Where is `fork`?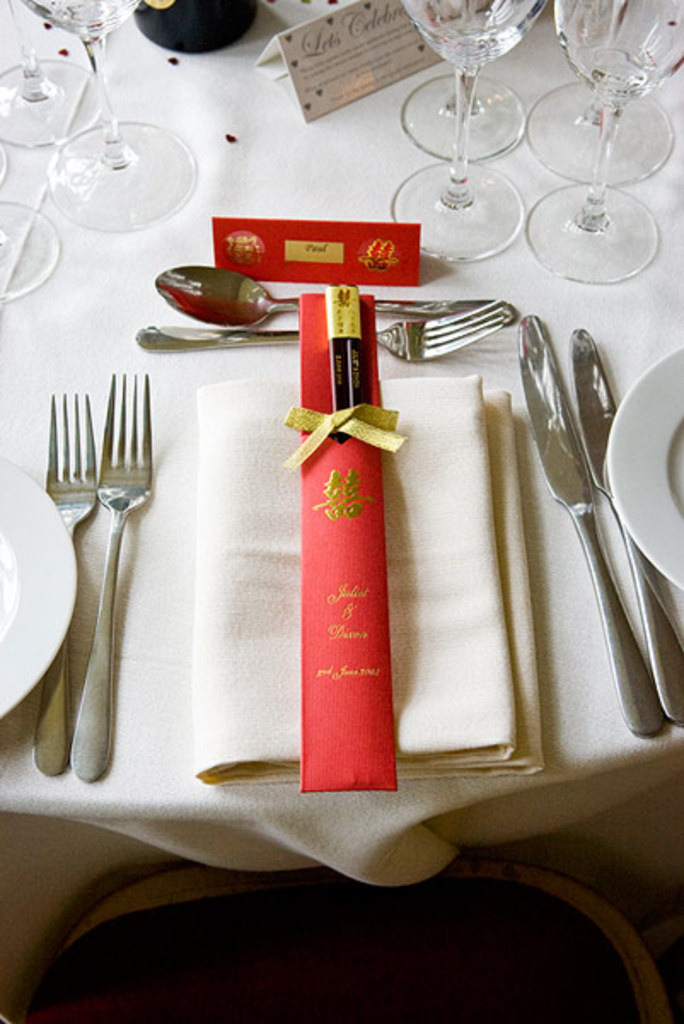
box=[38, 386, 102, 777].
